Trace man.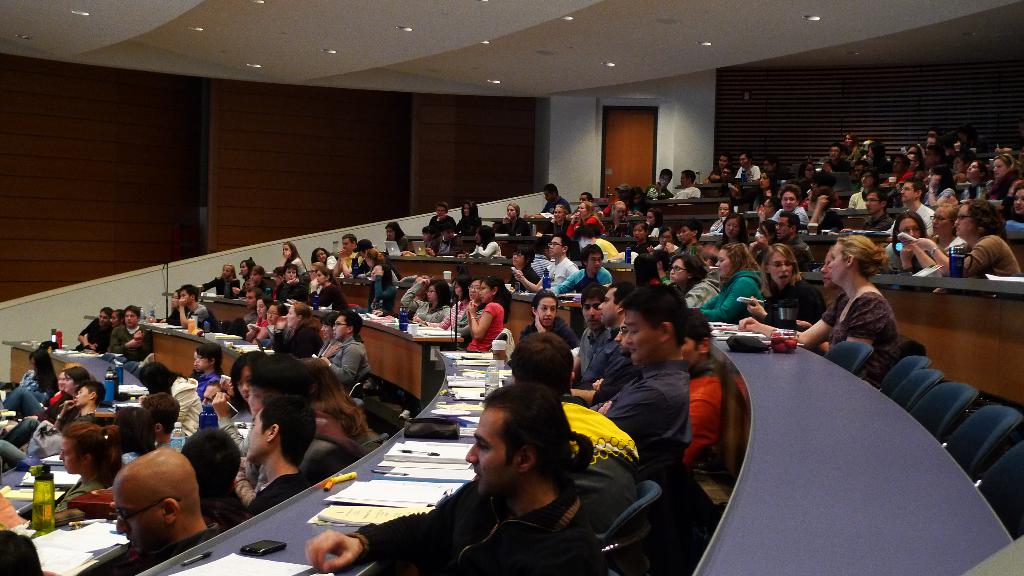
Traced to <box>924,148,945,173</box>.
